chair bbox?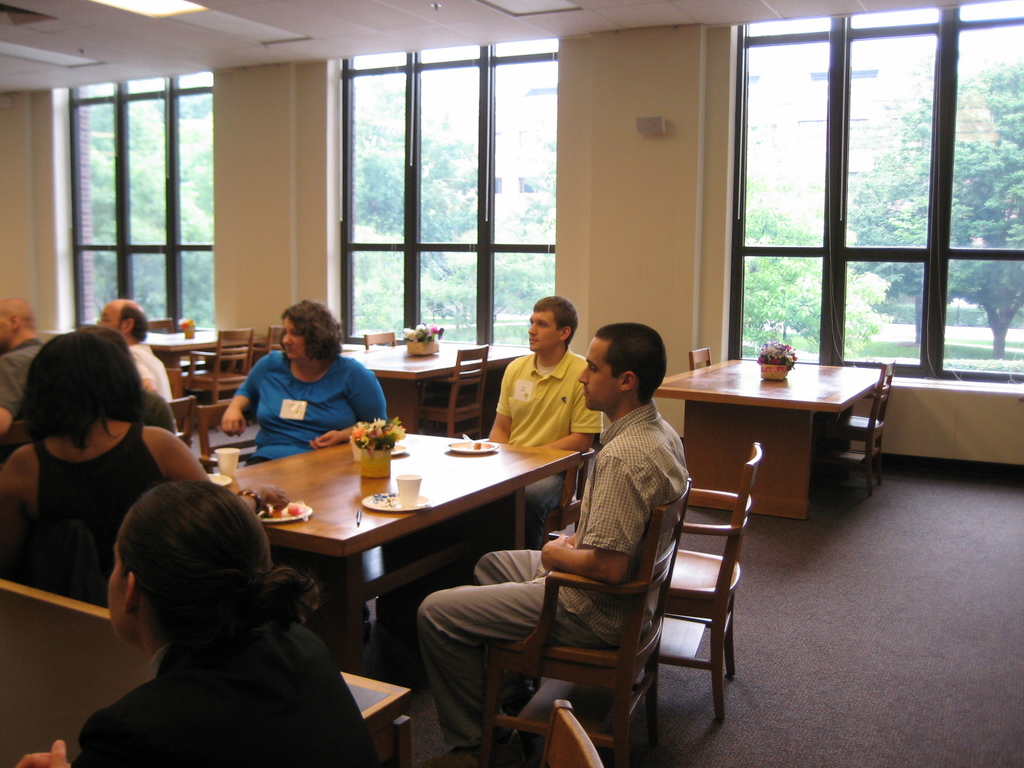
BBox(543, 696, 604, 767)
